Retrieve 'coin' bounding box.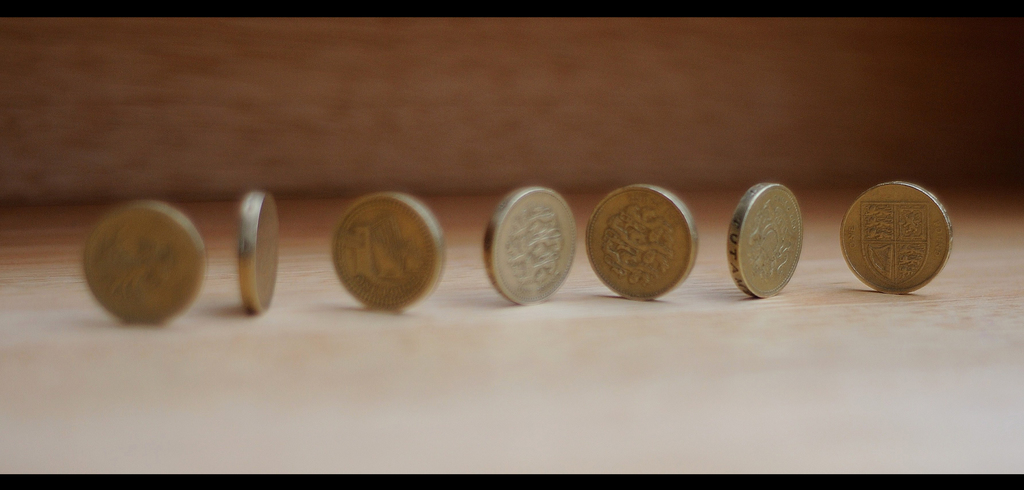
Bounding box: [x1=588, y1=184, x2=699, y2=301].
